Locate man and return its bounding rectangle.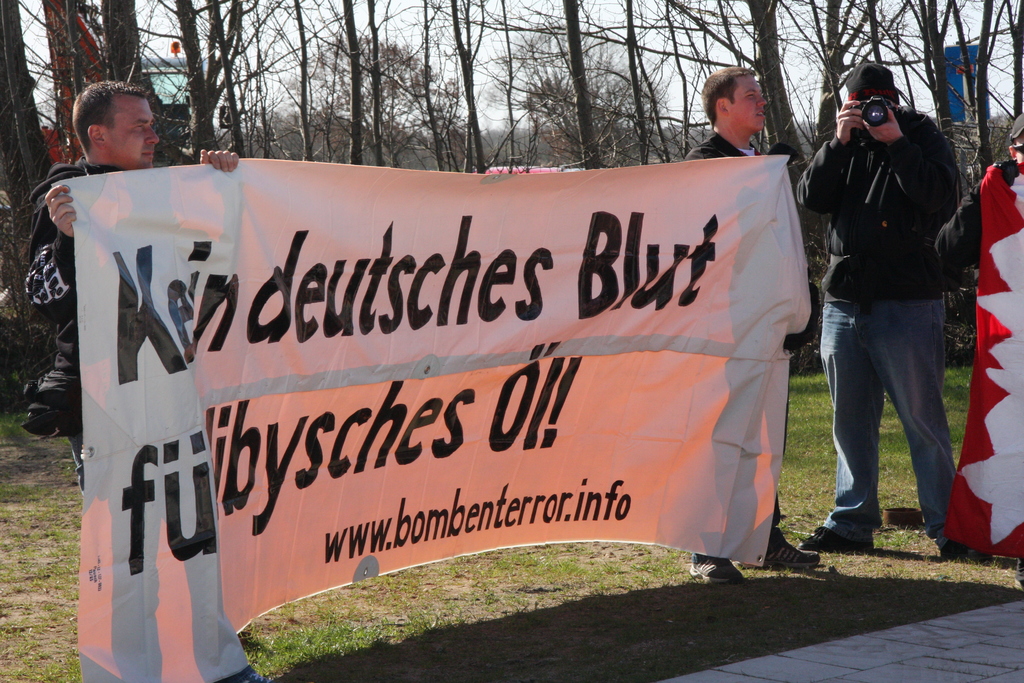
Rect(26, 79, 273, 682).
